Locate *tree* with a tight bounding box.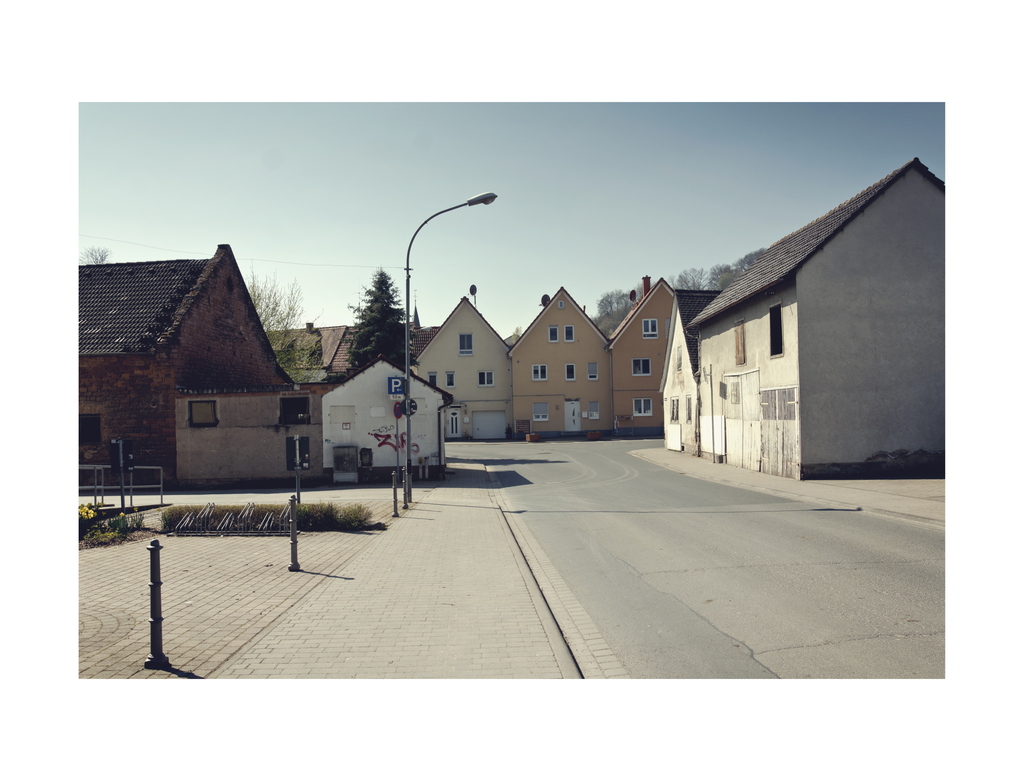
bbox=(648, 262, 697, 288).
